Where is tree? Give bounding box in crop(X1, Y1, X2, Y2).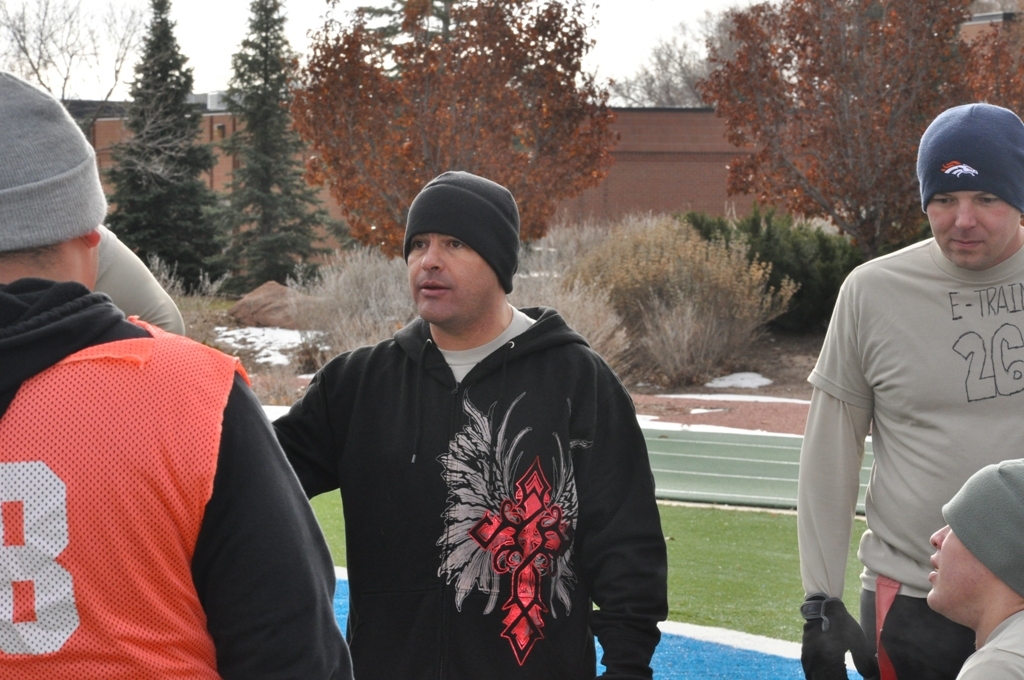
crop(220, 0, 357, 307).
